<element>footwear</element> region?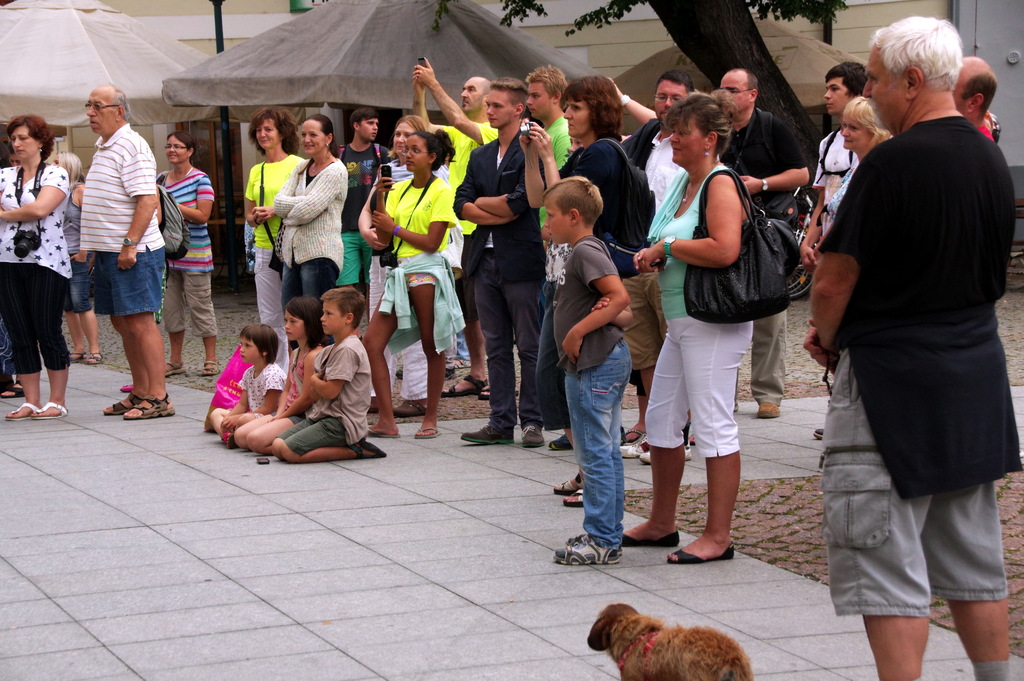
Rect(621, 423, 651, 449)
